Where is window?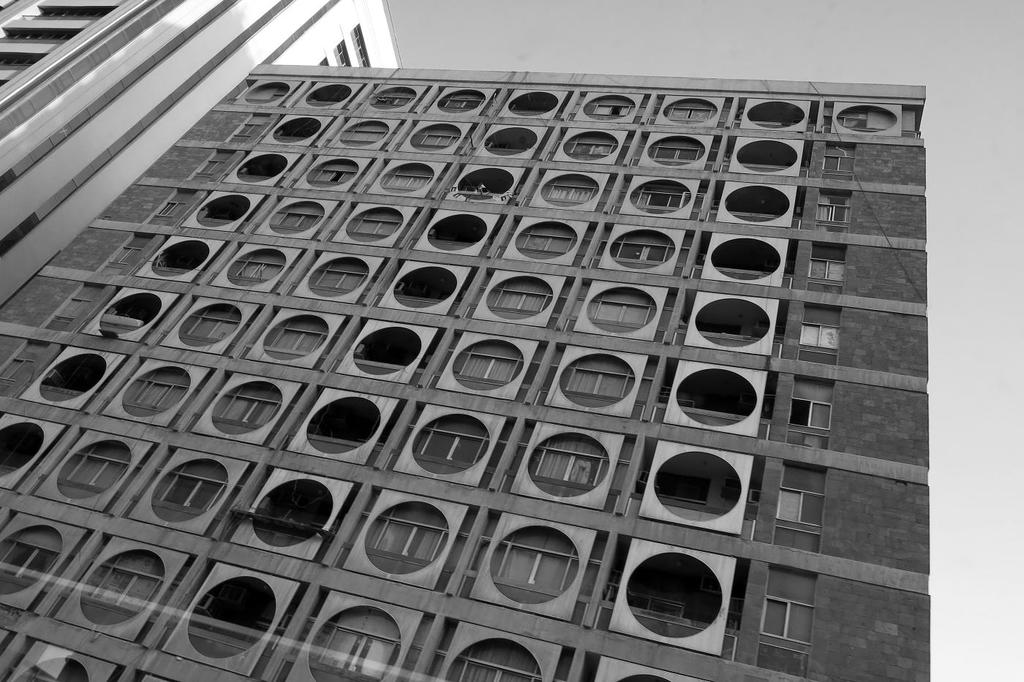
box=[371, 96, 412, 108].
